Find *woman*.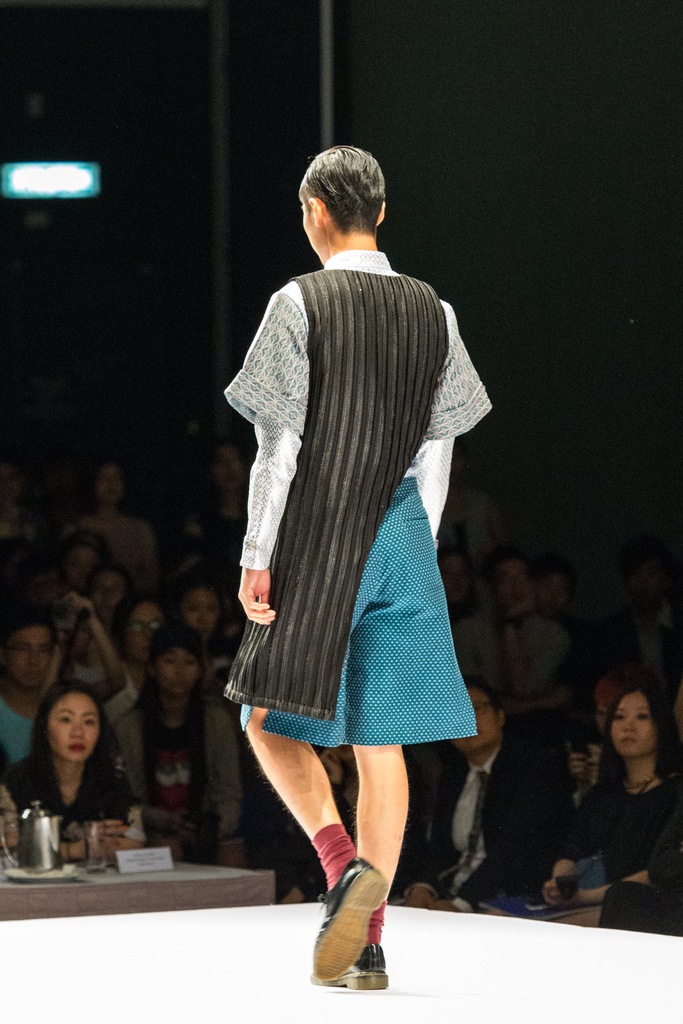
[12,686,129,874].
